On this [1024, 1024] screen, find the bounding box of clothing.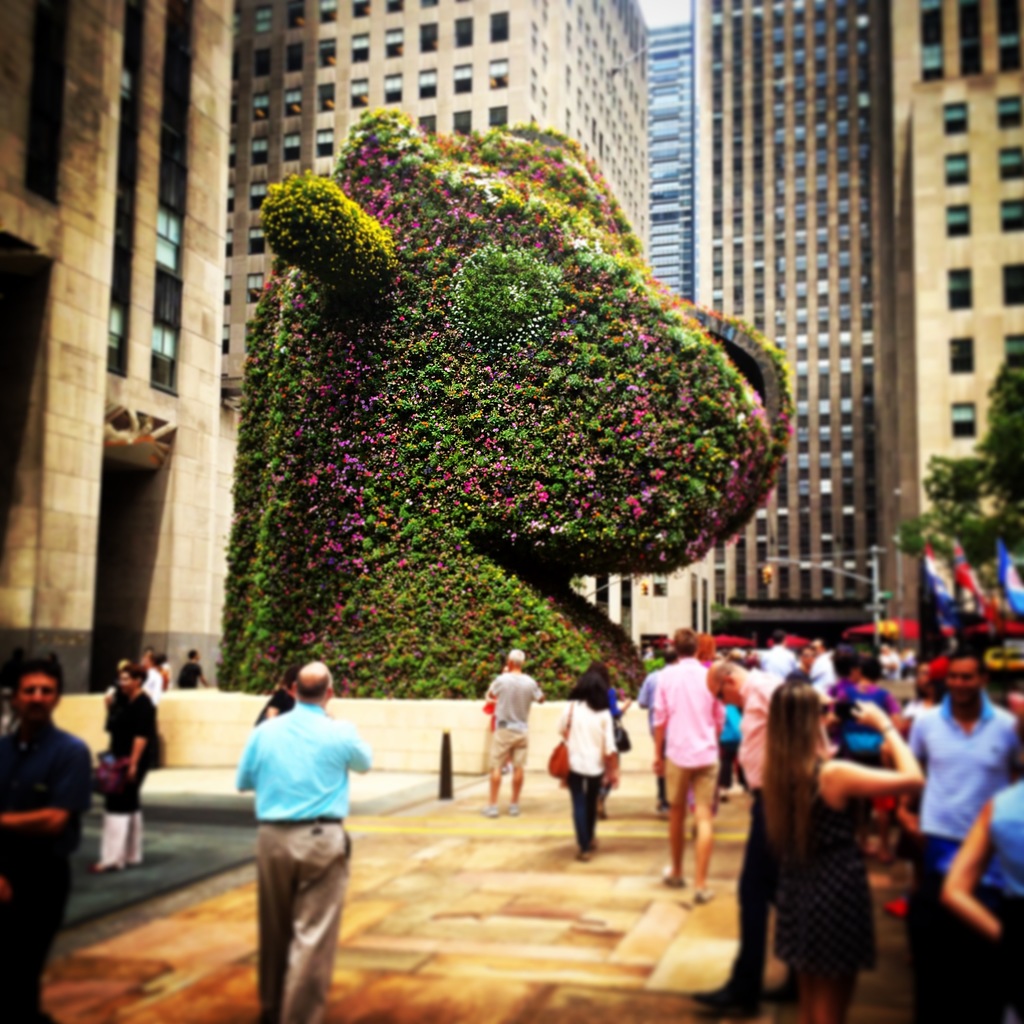
Bounding box: box(648, 662, 725, 825).
